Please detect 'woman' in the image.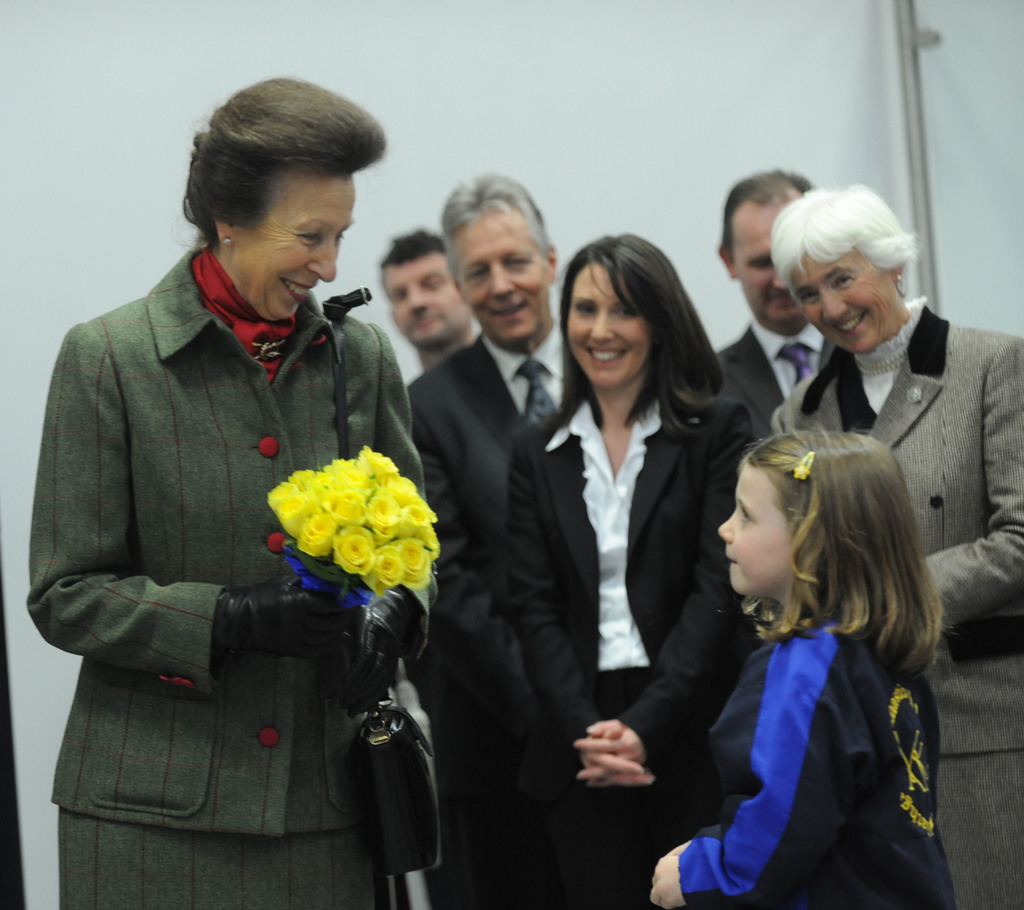
<region>501, 230, 730, 900</region>.
